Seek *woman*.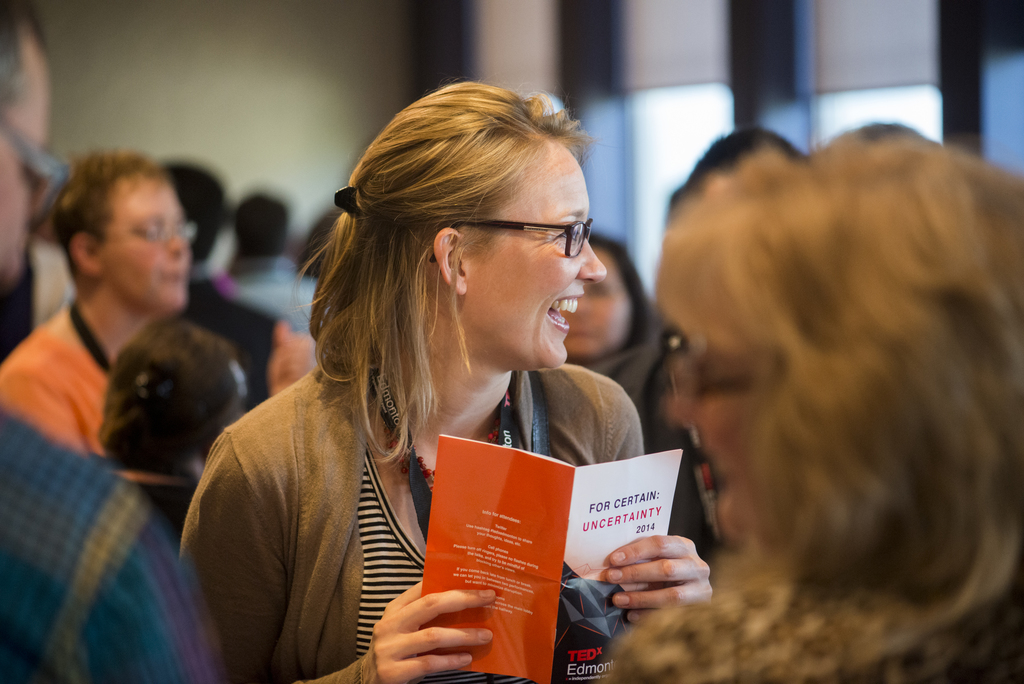
crop(193, 94, 680, 667).
